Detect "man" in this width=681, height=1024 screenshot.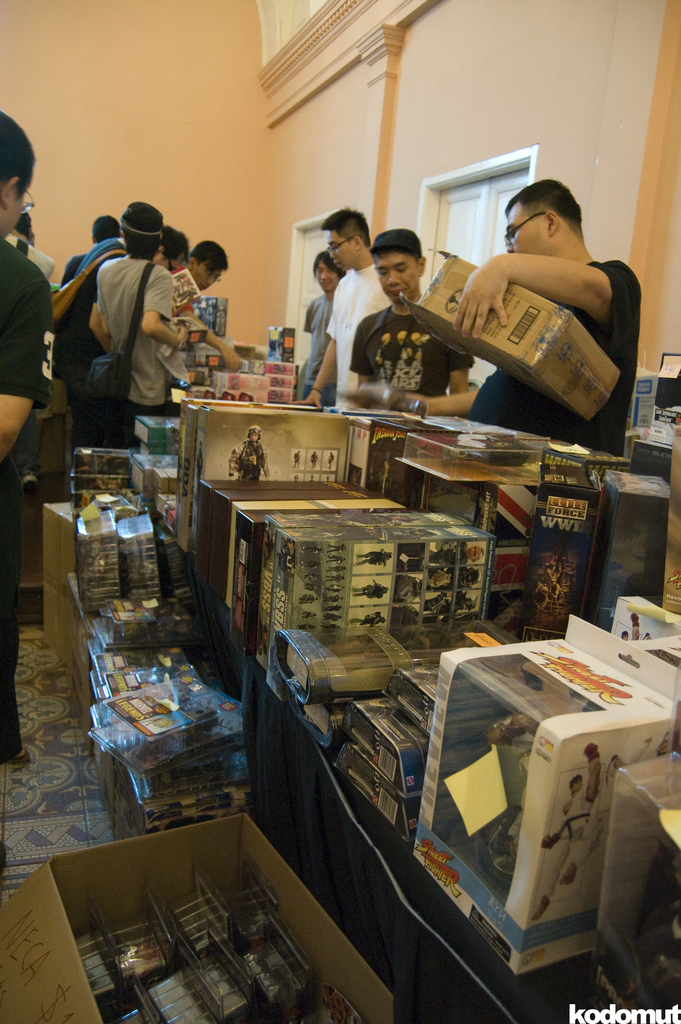
Detection: <bbox>0, 104, 62, 769</bbox>.
